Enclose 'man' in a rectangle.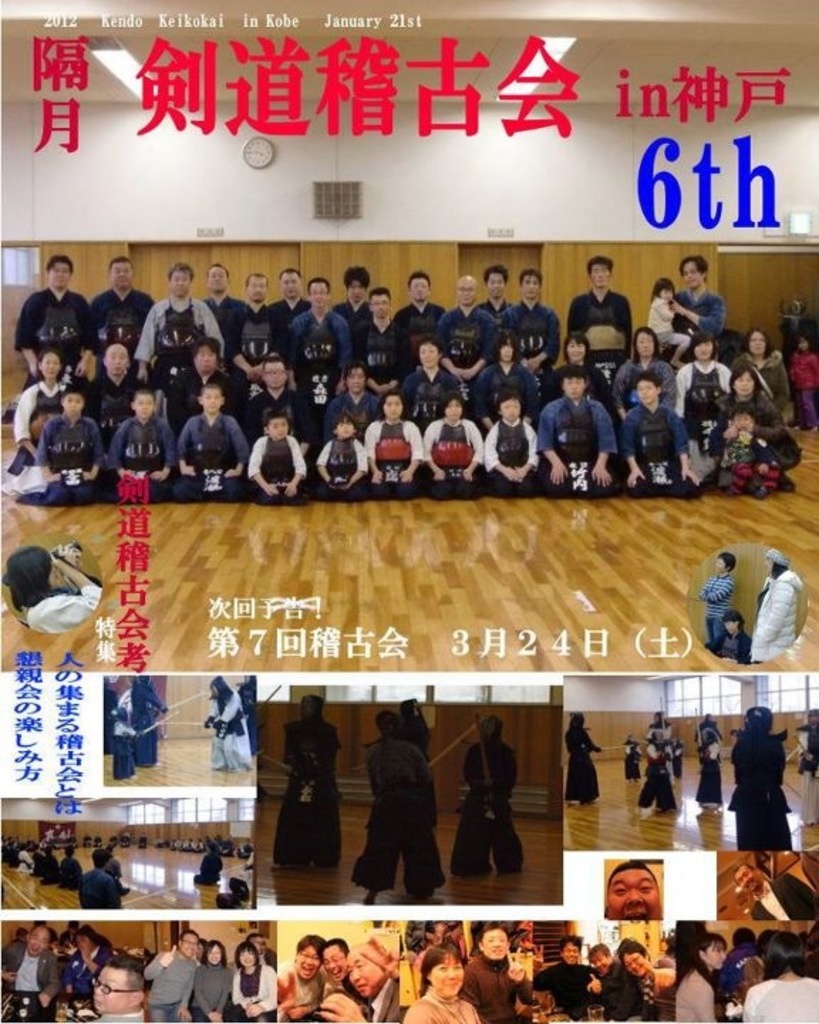
region(269, 693, 346, 876).
